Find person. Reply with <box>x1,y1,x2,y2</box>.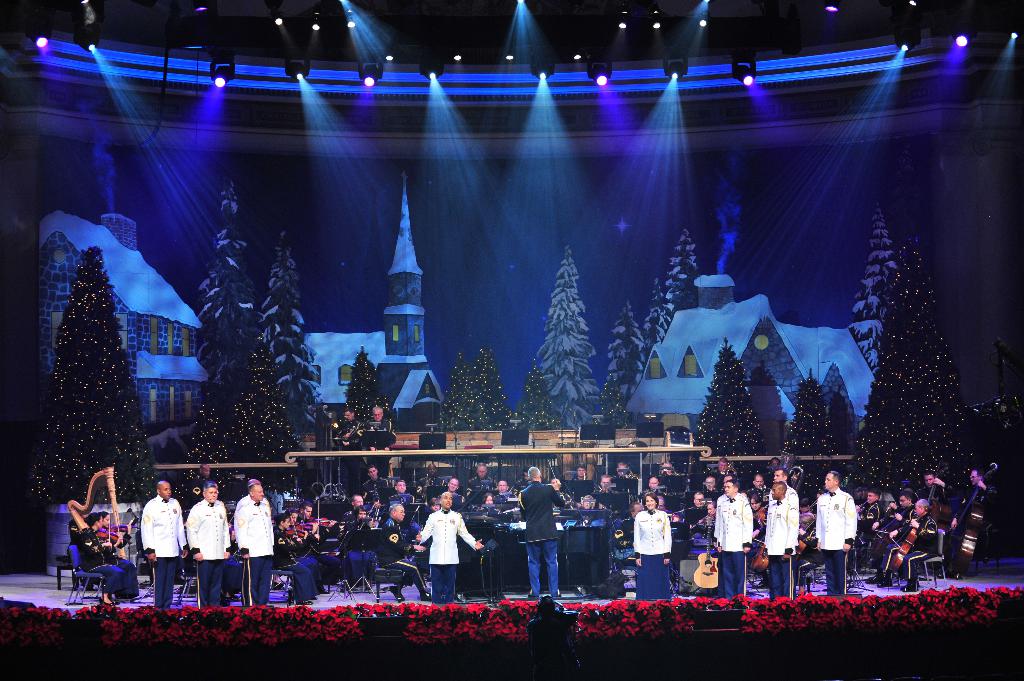
<box>479,497,500,513</box>.
